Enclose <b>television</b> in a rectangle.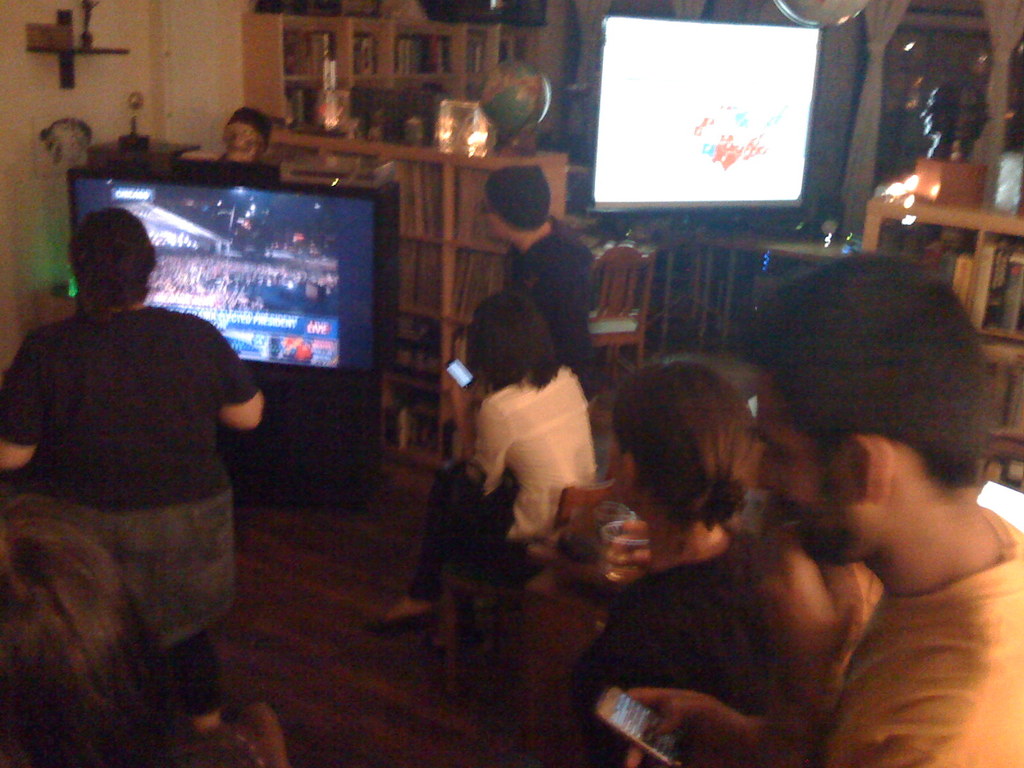
63, 171, 394, 403.
